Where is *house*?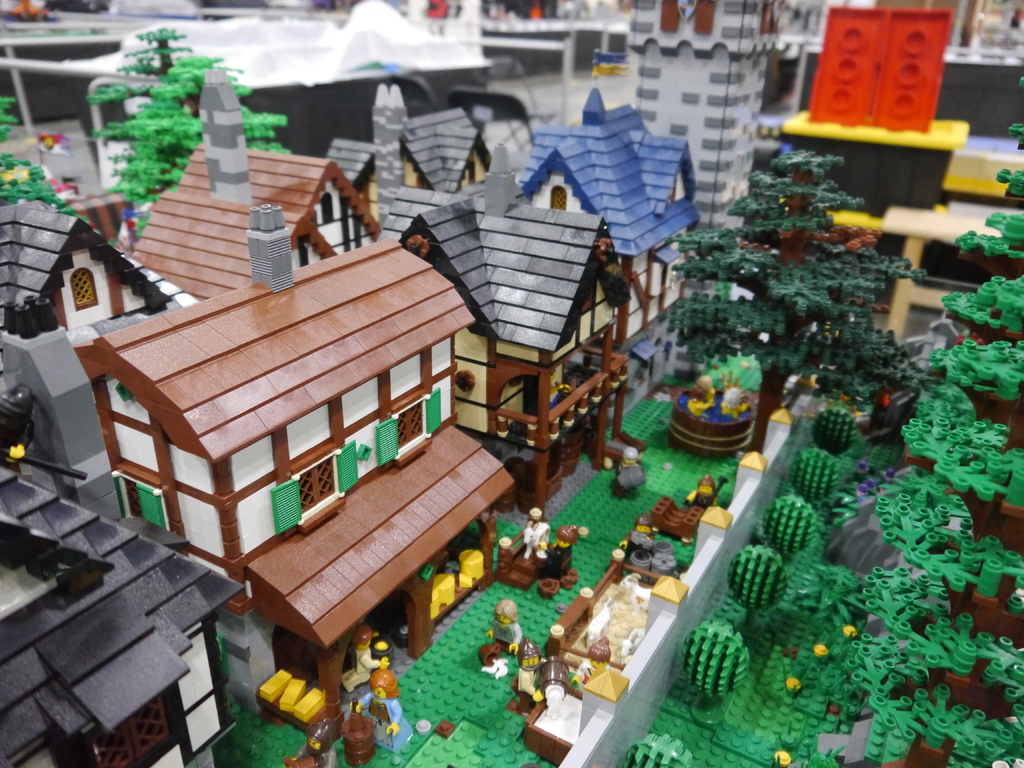
95 235 511 733.
